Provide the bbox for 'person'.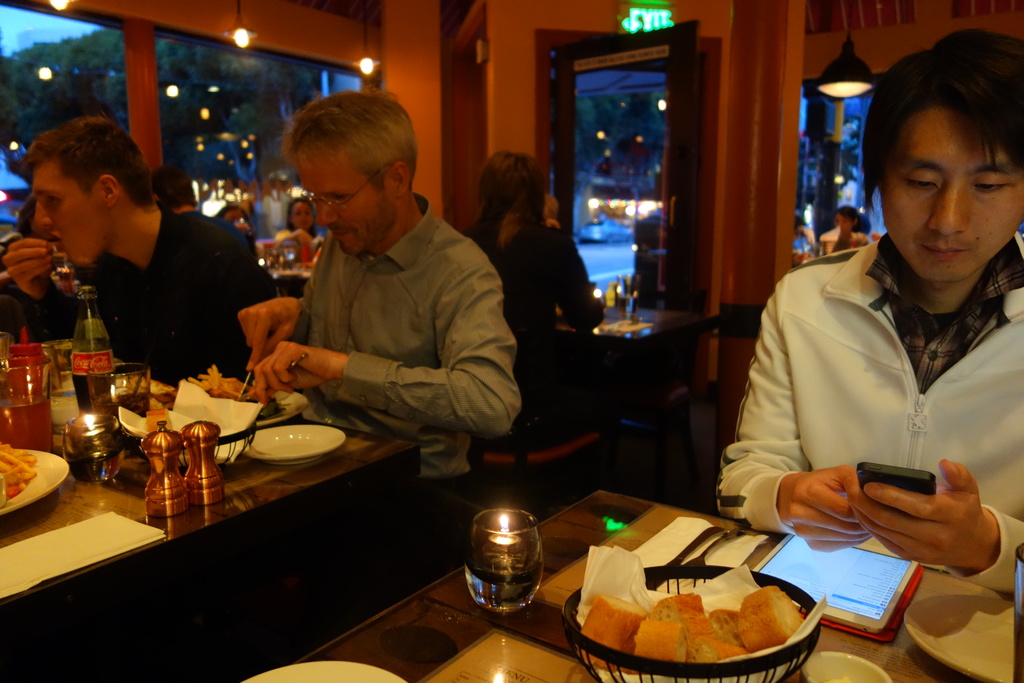
x1=151 y1=165 x2=256 y2=261.
